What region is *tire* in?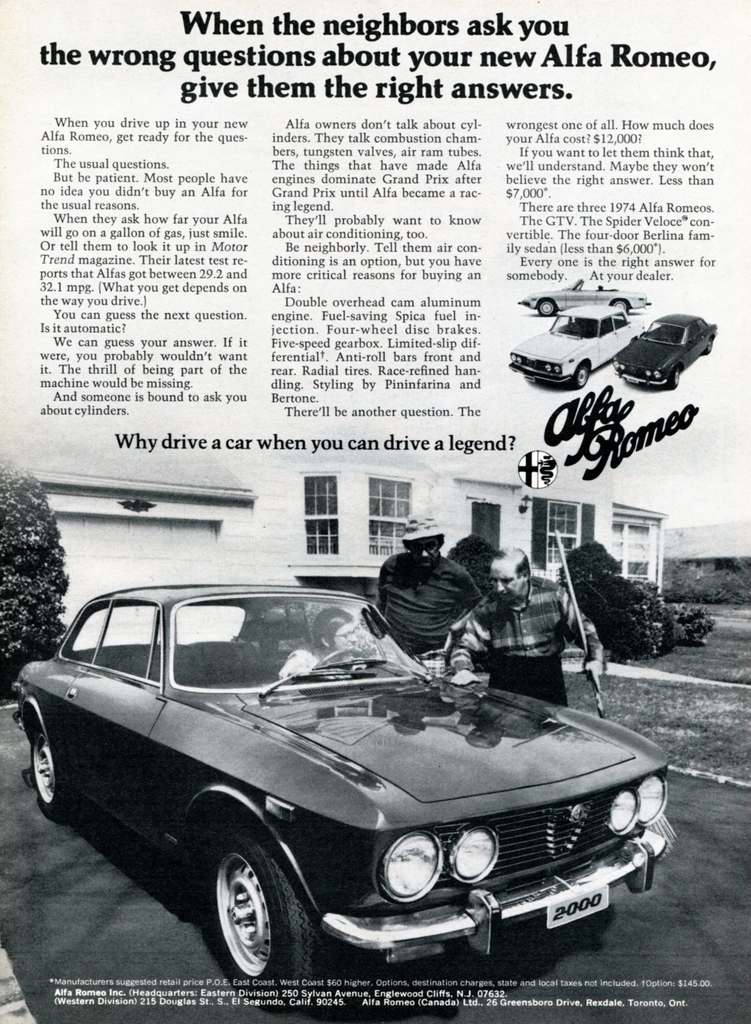
select_region(29, 708, 55, 811).
